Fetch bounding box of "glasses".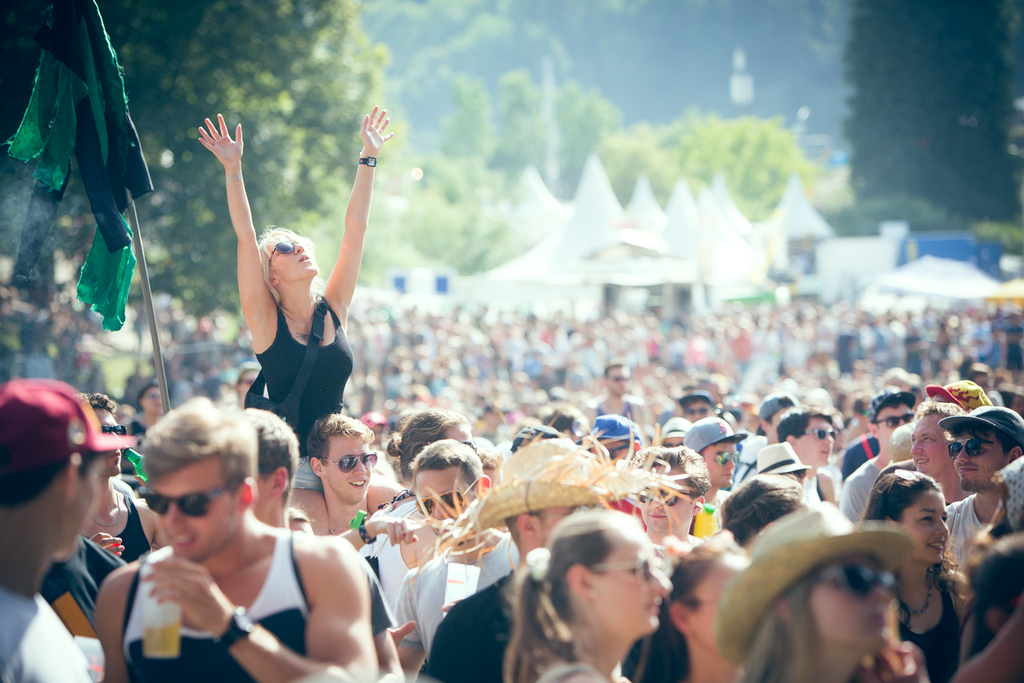
Bbox: bbox(267, 237, 310, 267).
